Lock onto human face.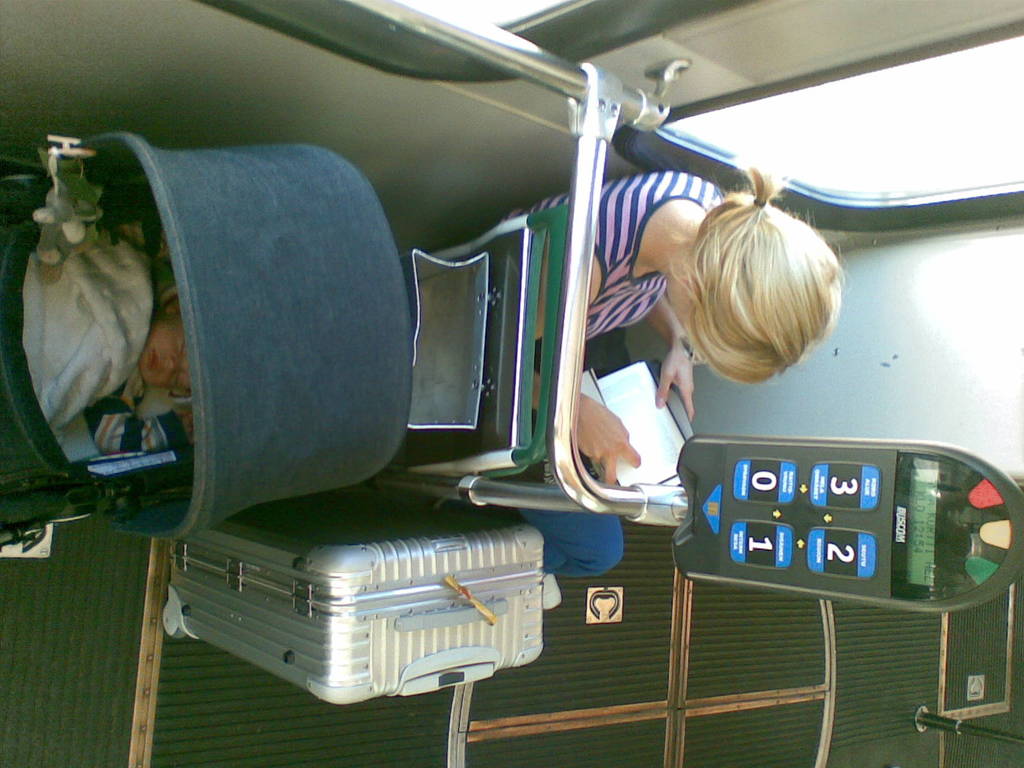
Locked: l=136, t=312, r=189, b=391.
